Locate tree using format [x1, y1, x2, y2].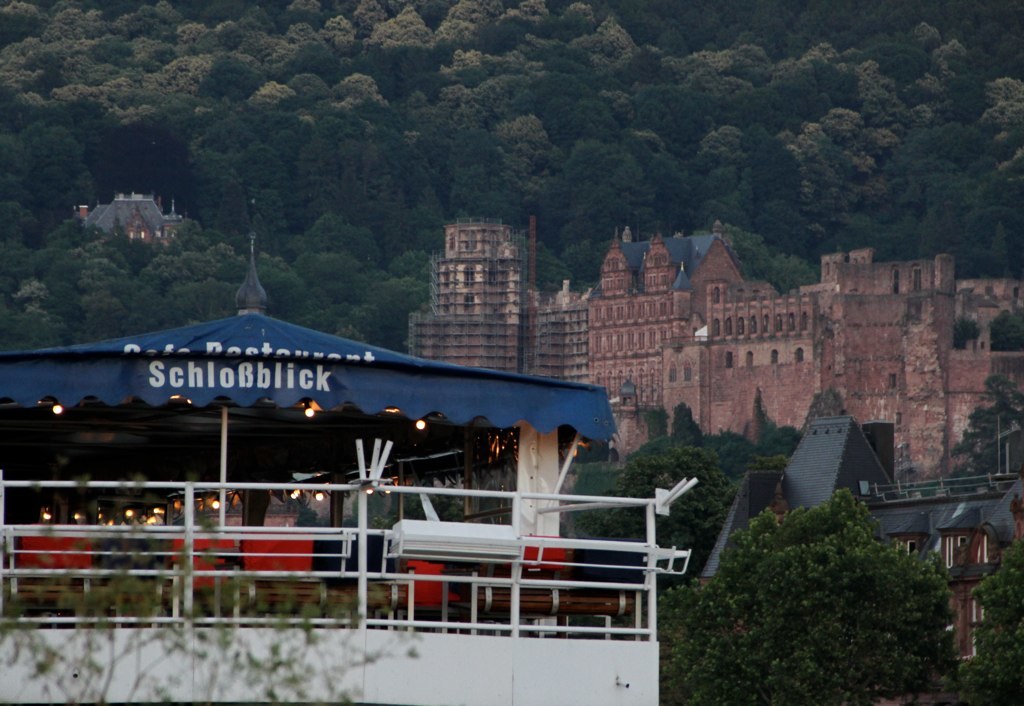
[498, 126, 554, 235].
